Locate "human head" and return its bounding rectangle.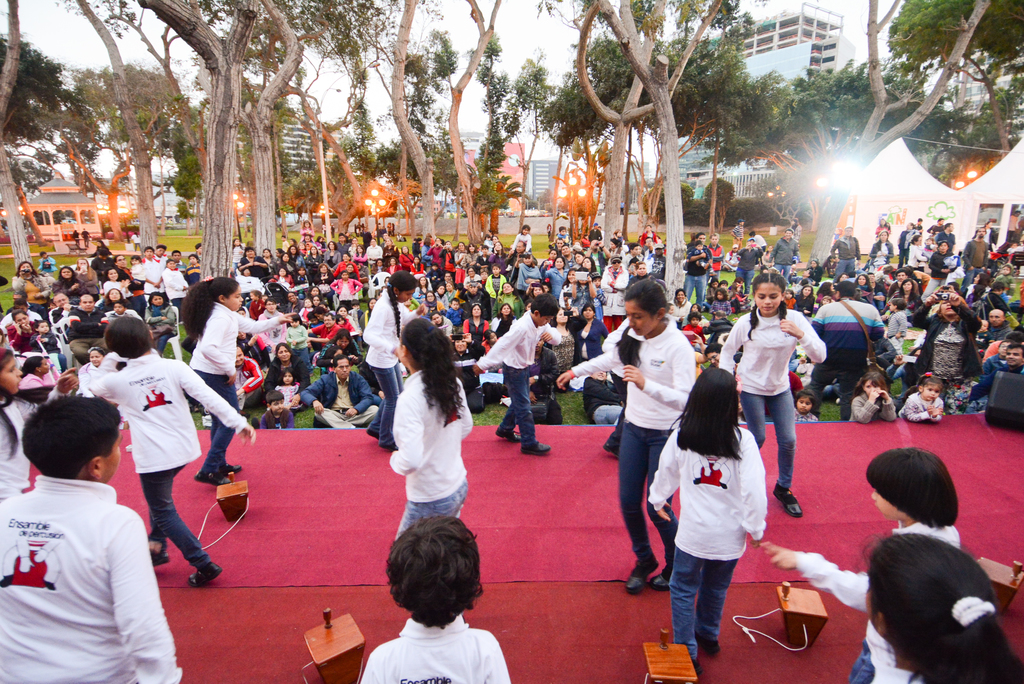
592, 371, 605, 382.
